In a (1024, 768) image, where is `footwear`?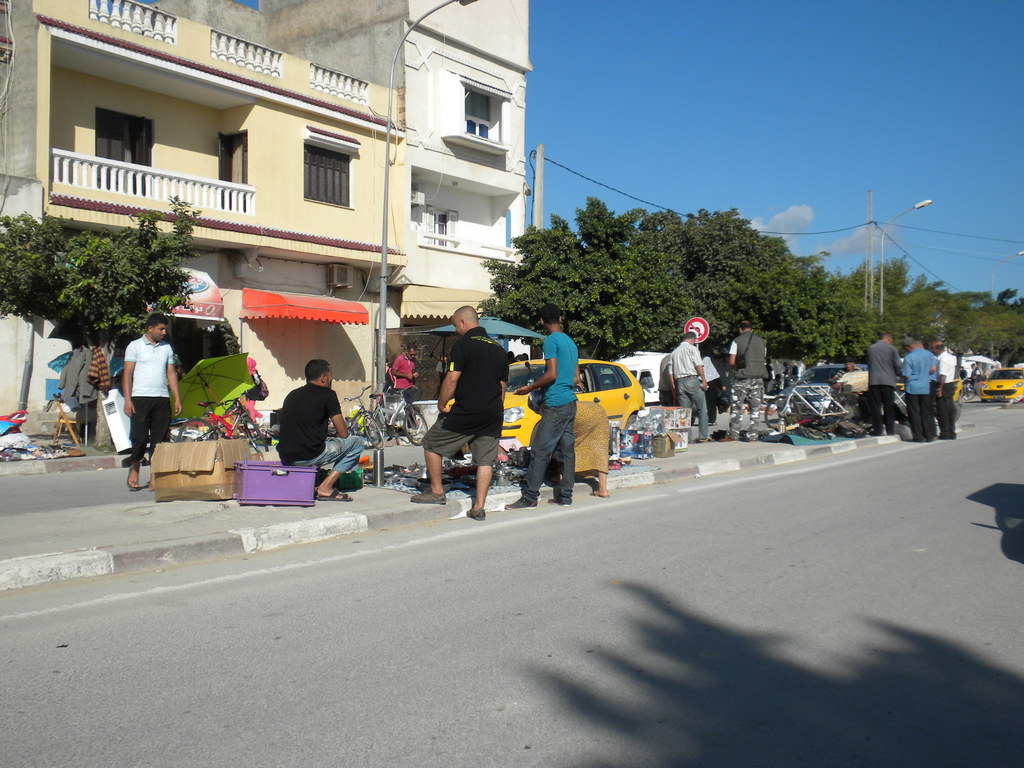
region(317, 488, 355, 500).
